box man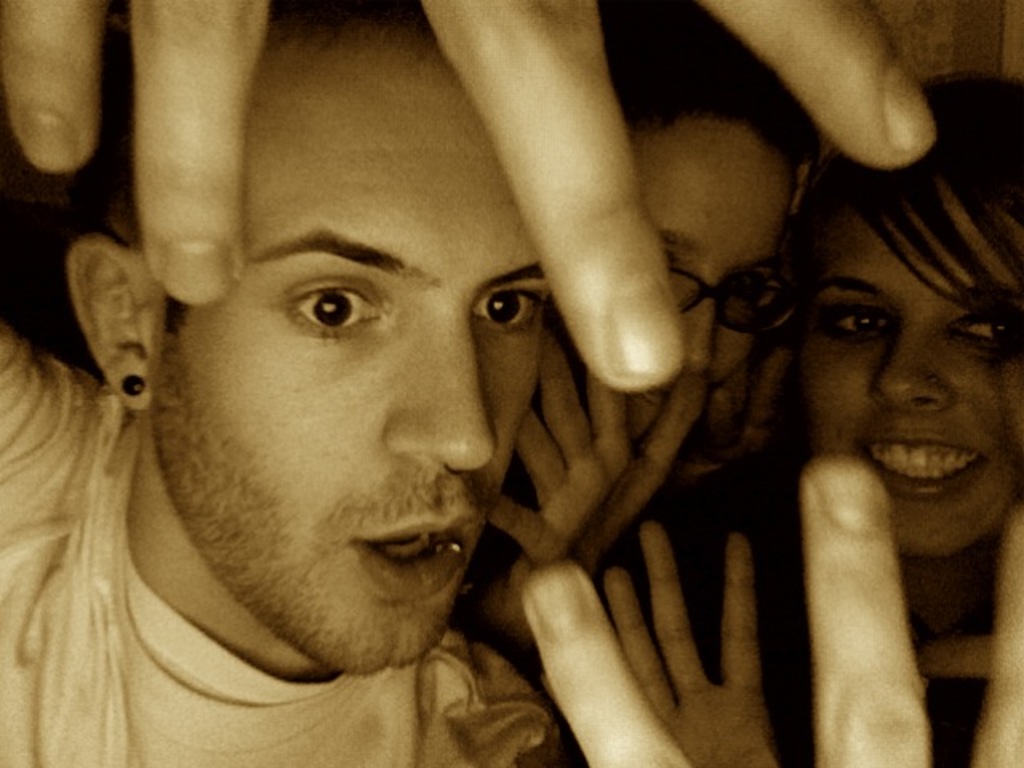
(0,0,1022,766)
